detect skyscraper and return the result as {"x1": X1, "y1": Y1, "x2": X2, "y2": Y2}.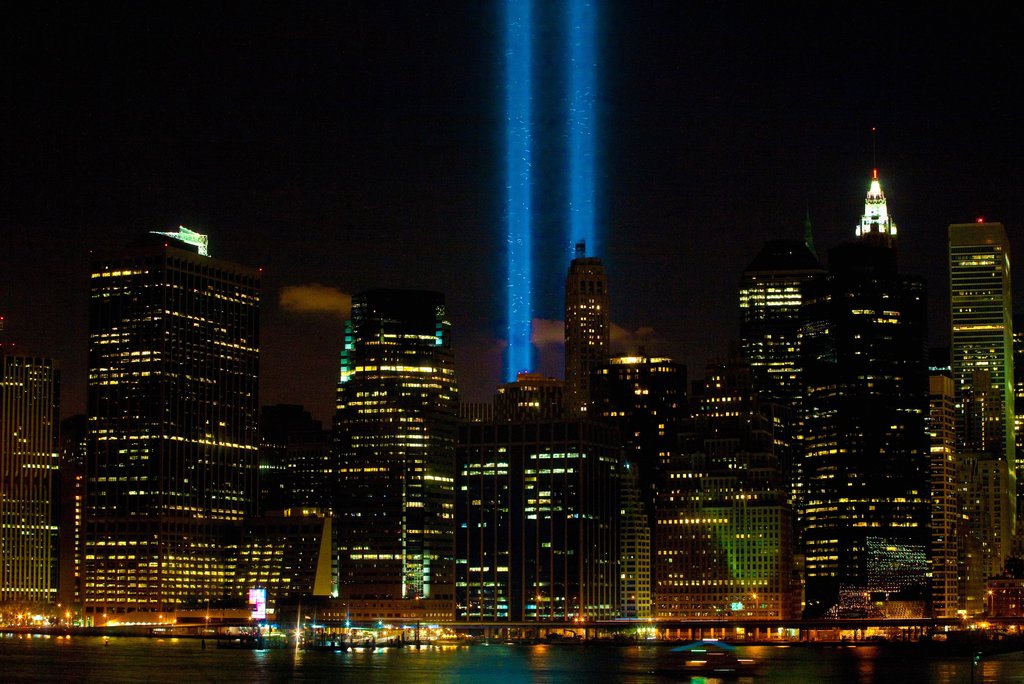
{"x1": 944, "y1": 218, "x2": 1012, "y2": 558}.
